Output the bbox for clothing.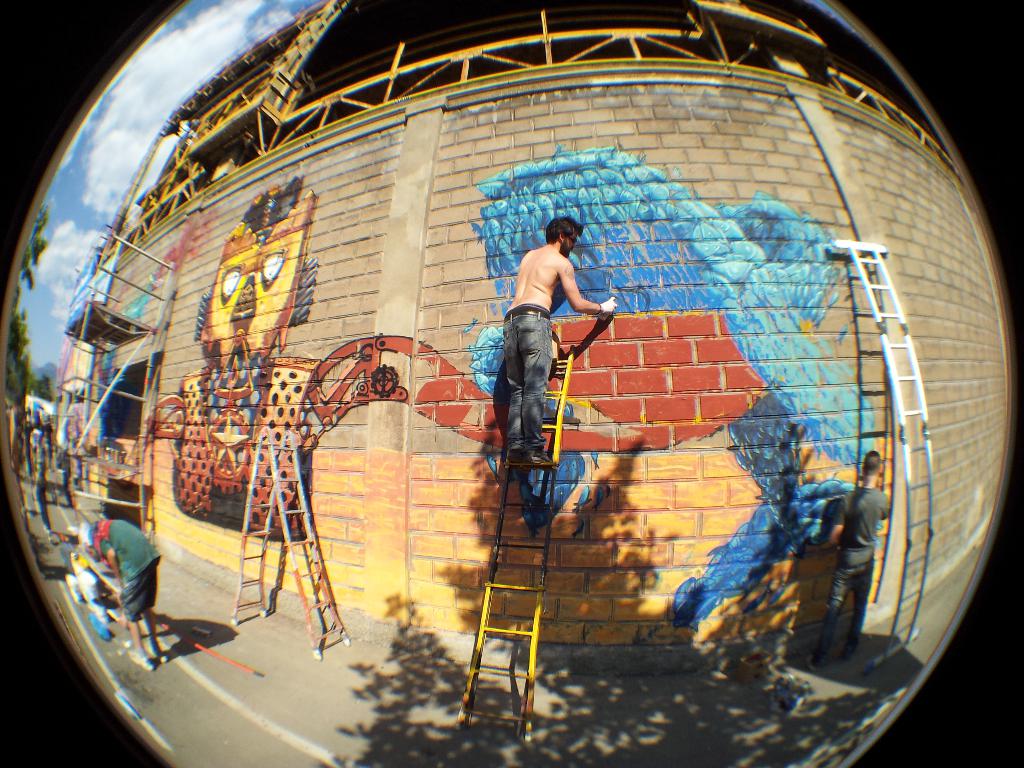
(x1=172, y1=355, x2=320, y2=536).
